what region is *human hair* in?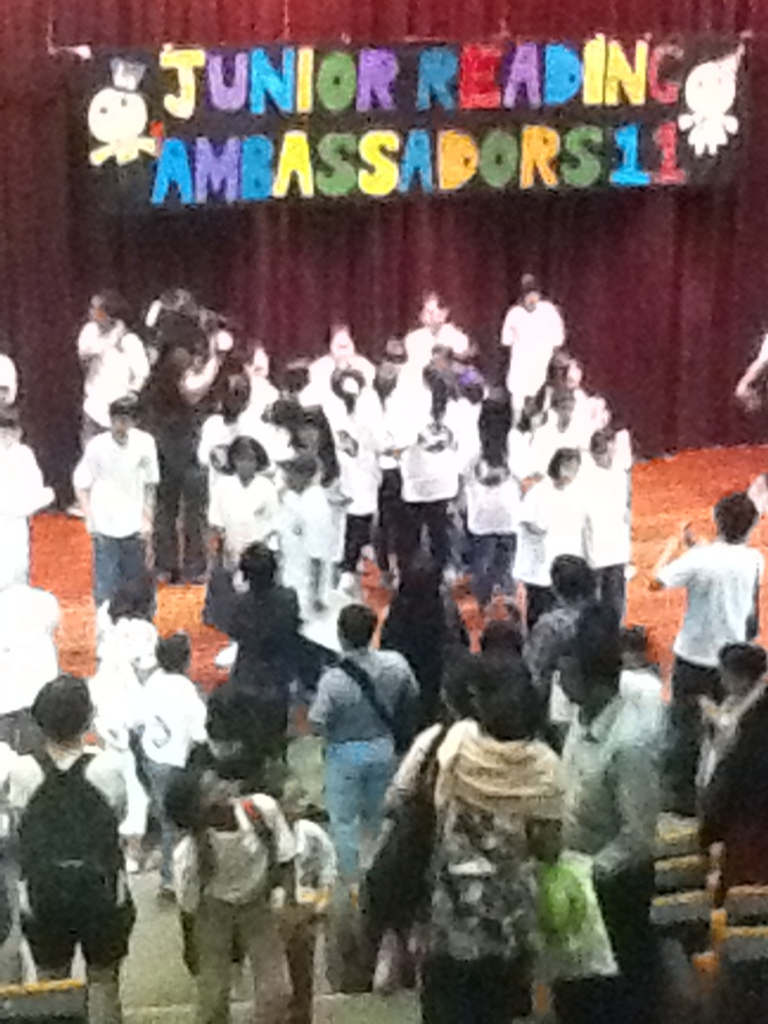
(231,439,269,473).
